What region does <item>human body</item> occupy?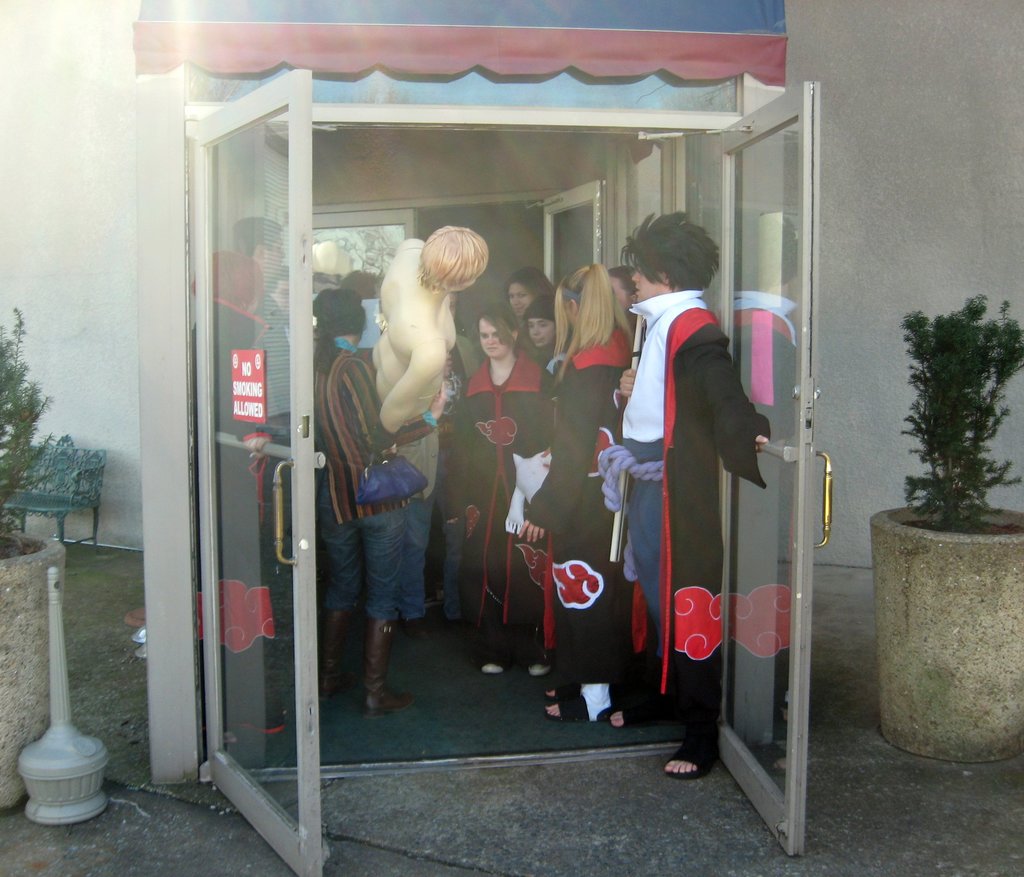
BBox(543, 258, 648, 700).
